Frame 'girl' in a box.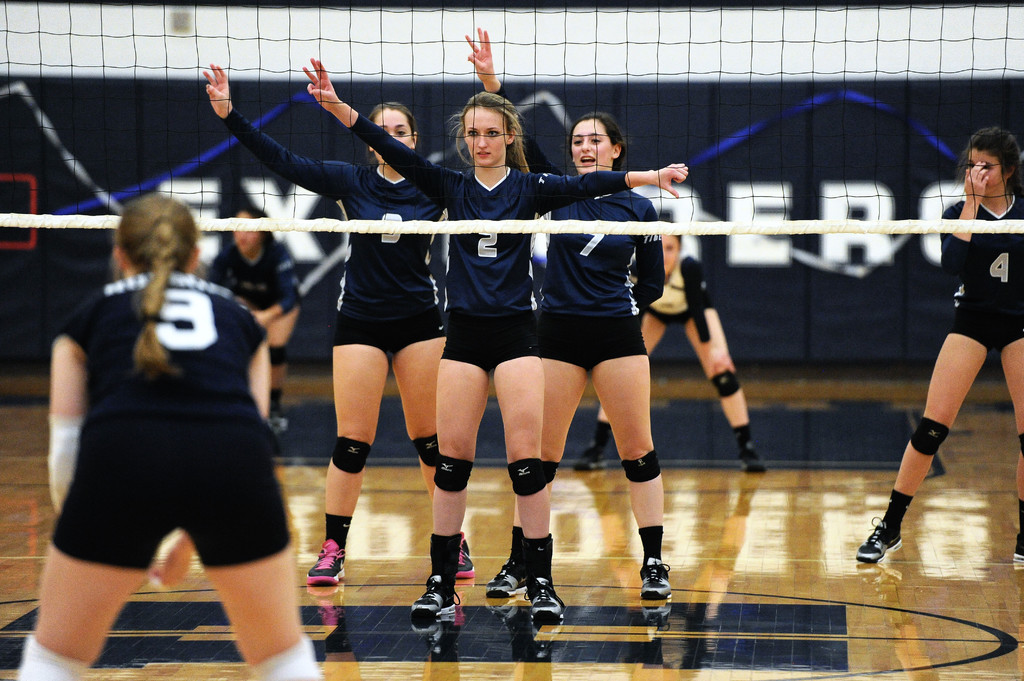
x1=572 y1=205 x2=767 y2=475.
